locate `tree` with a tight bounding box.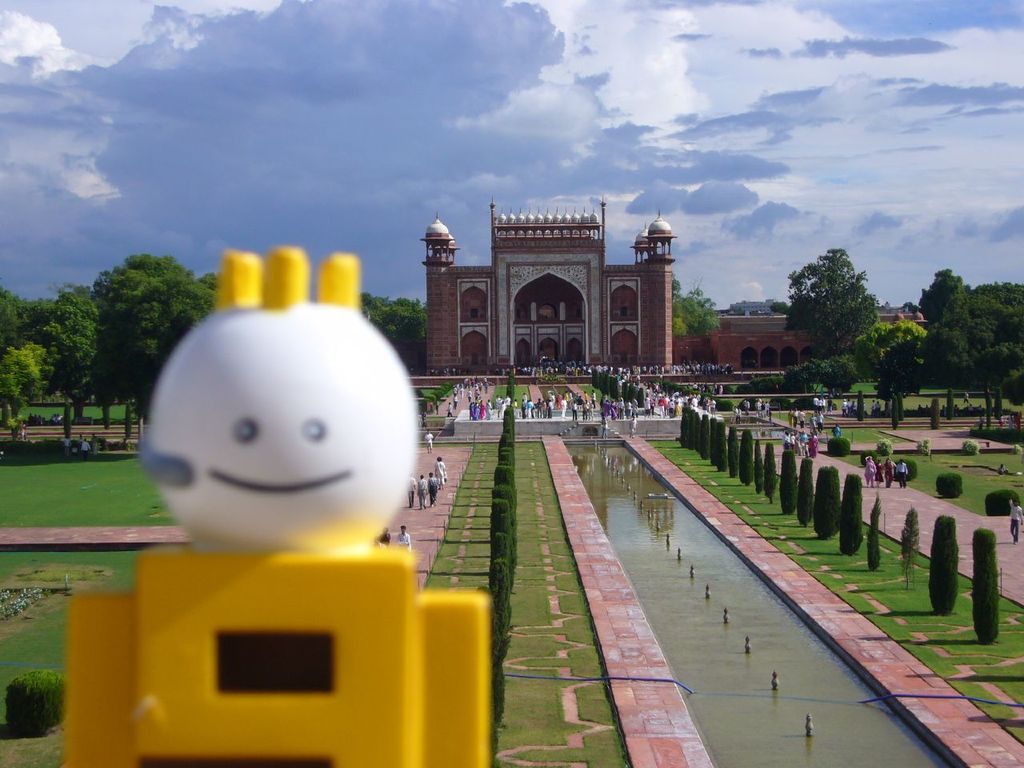
box(796, 230, 886, 358).
